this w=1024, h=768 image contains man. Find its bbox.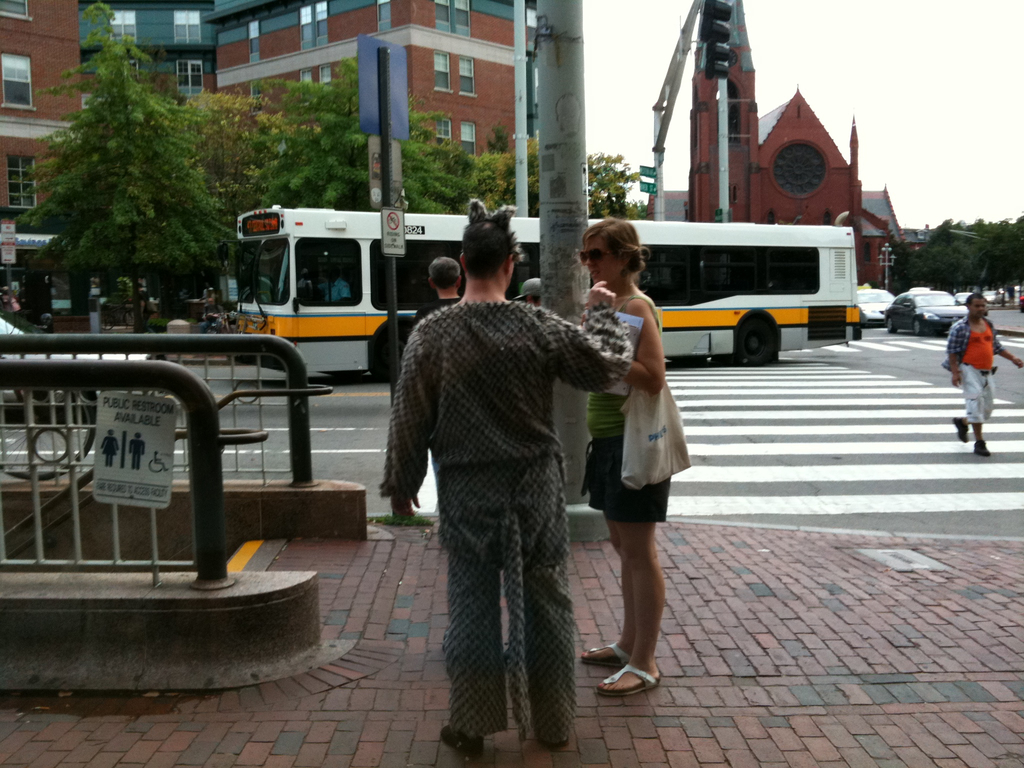
bbox=(507, 278, 545, 310).
